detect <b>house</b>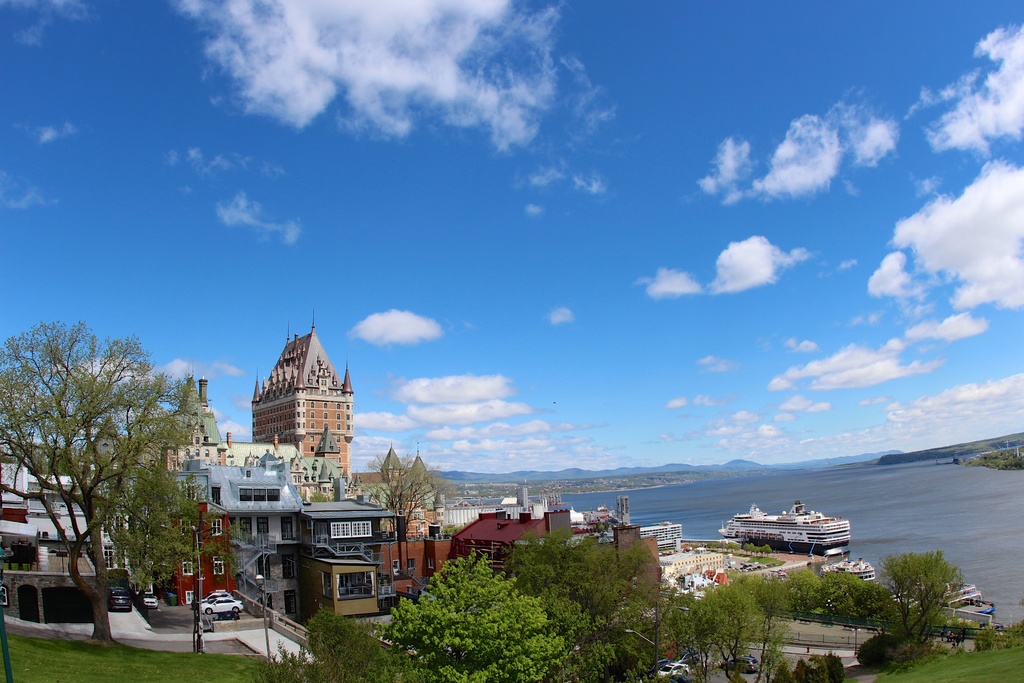
<bbox>513, 483, 531, 512</bbox>
